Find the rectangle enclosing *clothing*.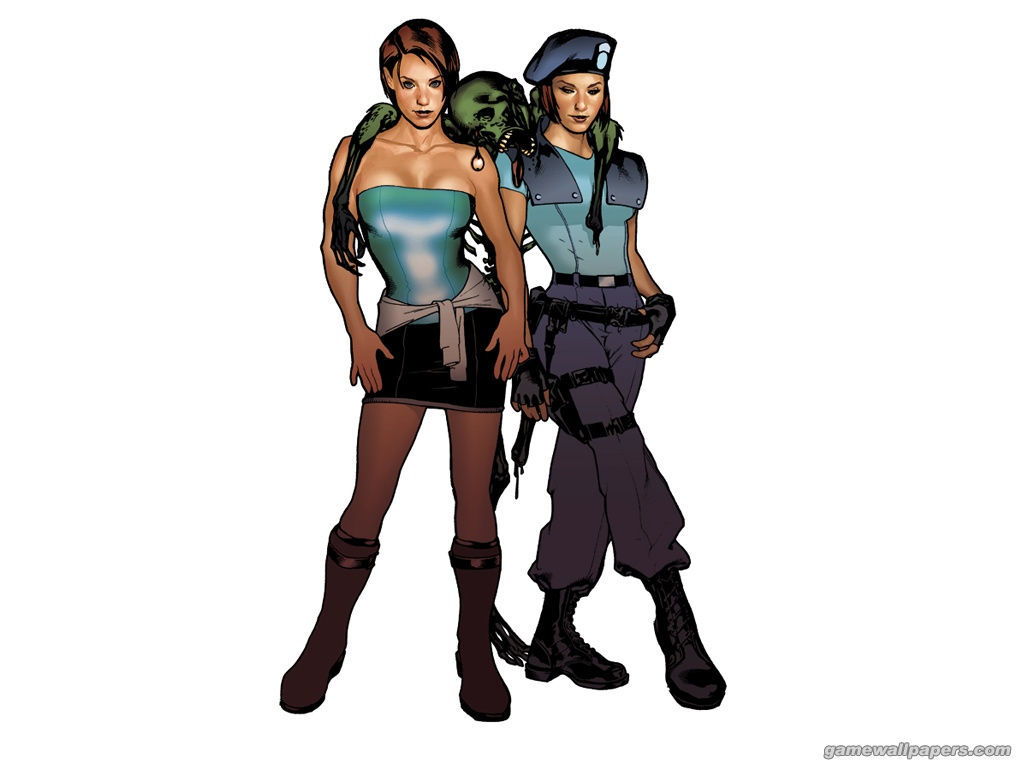
Rect(493, 148, 714, 587).
